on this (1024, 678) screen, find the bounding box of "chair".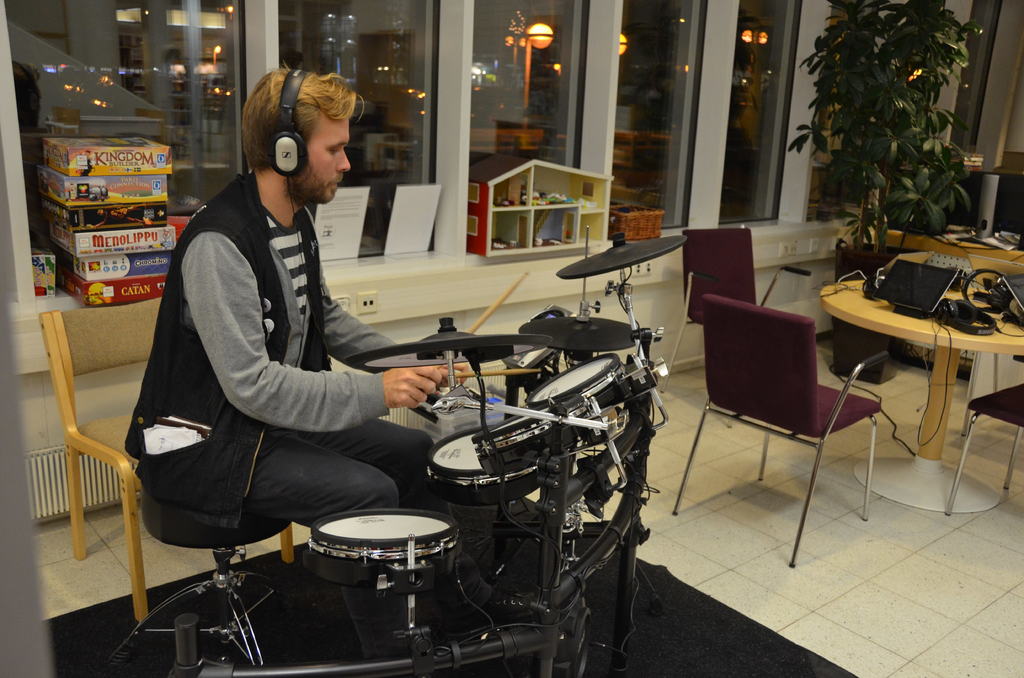
Bounding box: [36,296,295,620].
